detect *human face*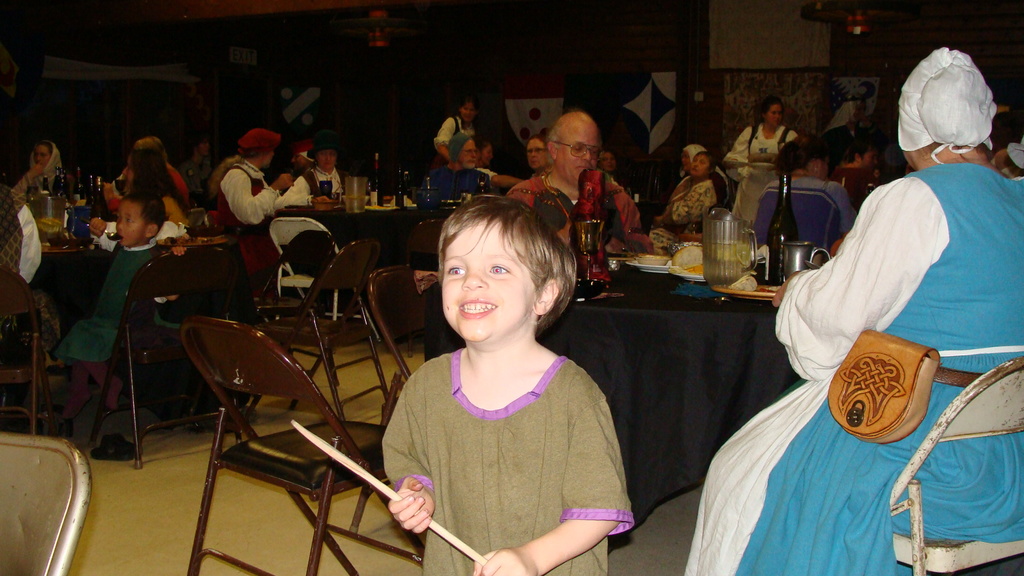
select_region(114, 199, 149, 248)
